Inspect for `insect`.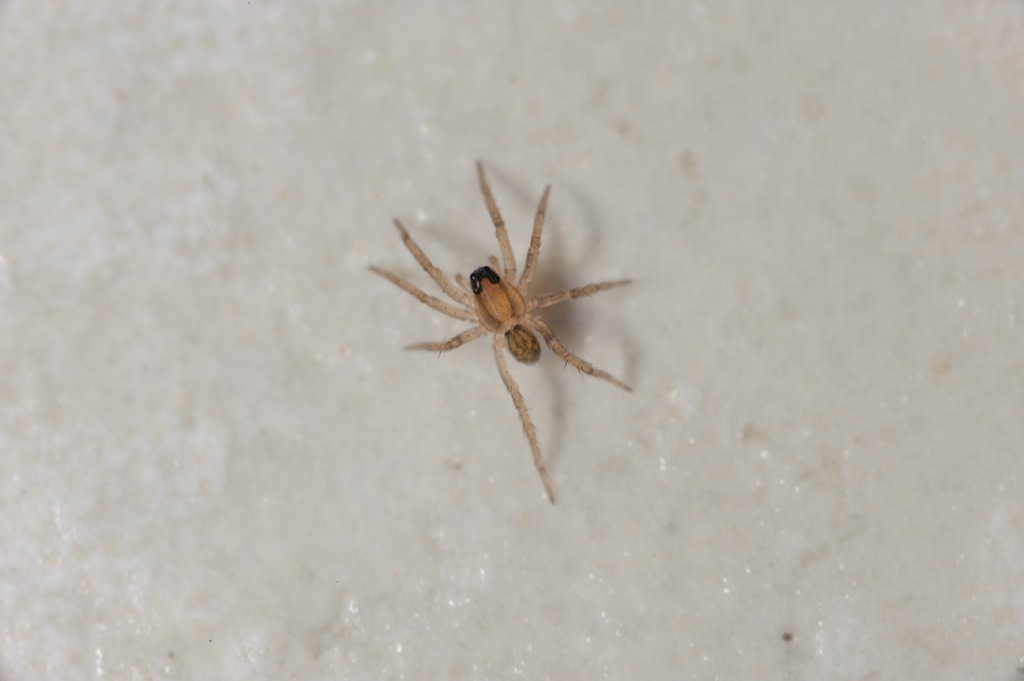
Inspection: [370,154,637,505].
